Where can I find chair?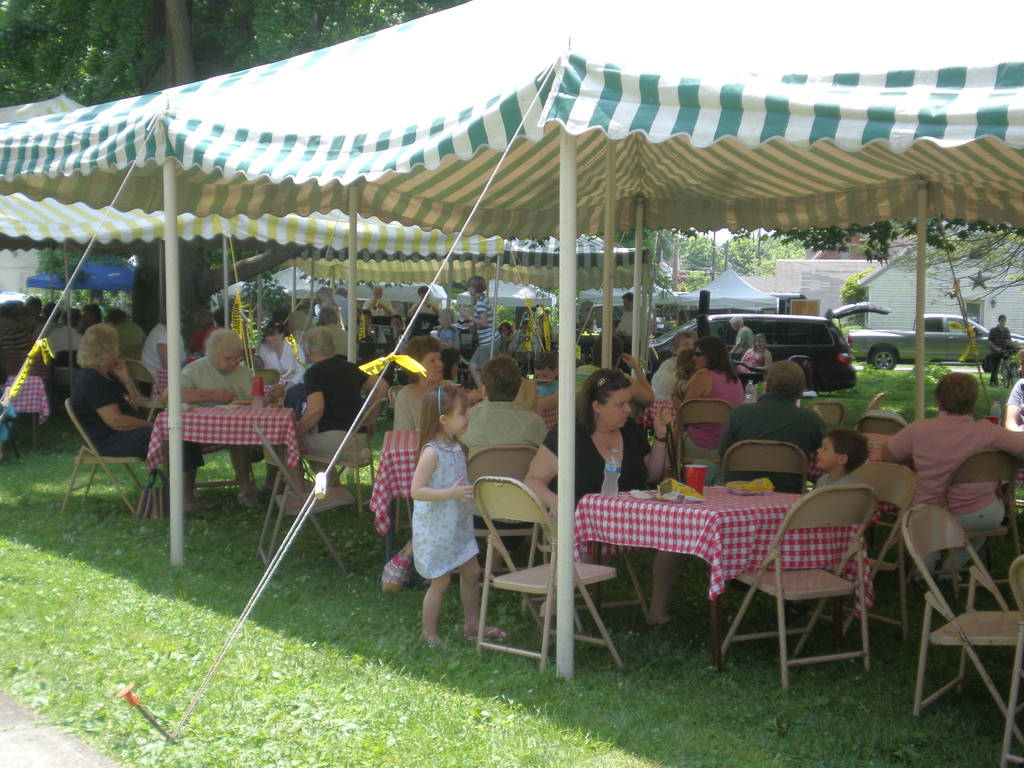
You can find it at l=674, t=473, r=897, b=694.
